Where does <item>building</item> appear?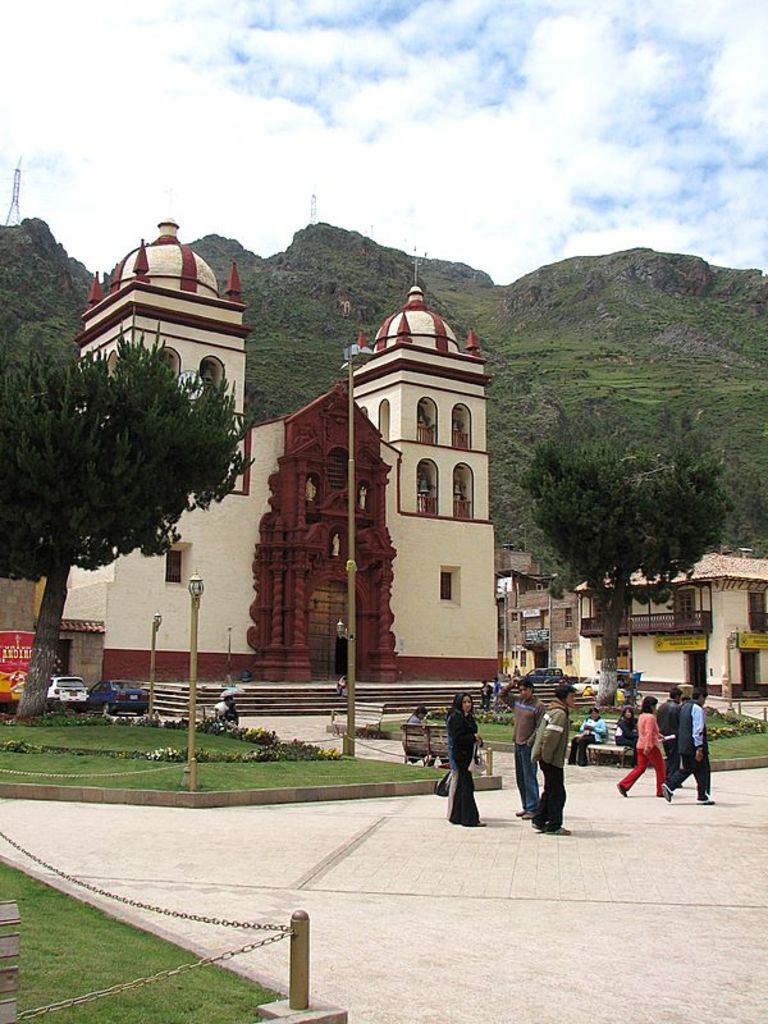
Appears at (x1=35, y1=216, x2=507, y2=726).
